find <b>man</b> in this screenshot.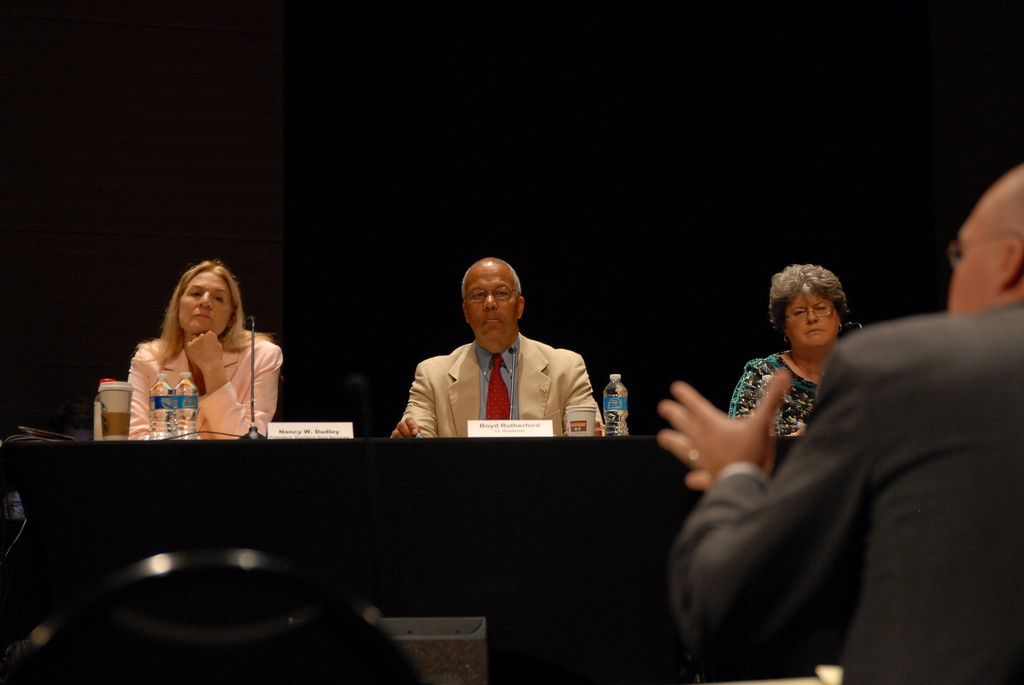
The bounding box for <b>man</b> is left=656, top=165, right=1023, bottom=684.
